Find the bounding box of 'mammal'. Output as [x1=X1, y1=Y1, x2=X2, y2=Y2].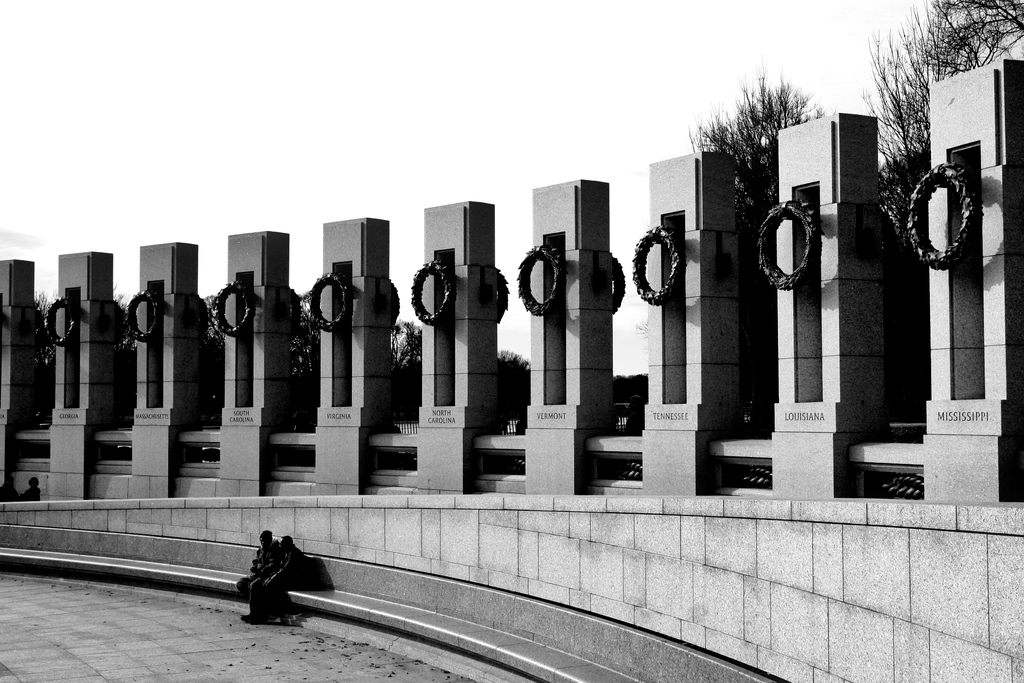
[x1=0, y1=473, x2=22, y2=504].
